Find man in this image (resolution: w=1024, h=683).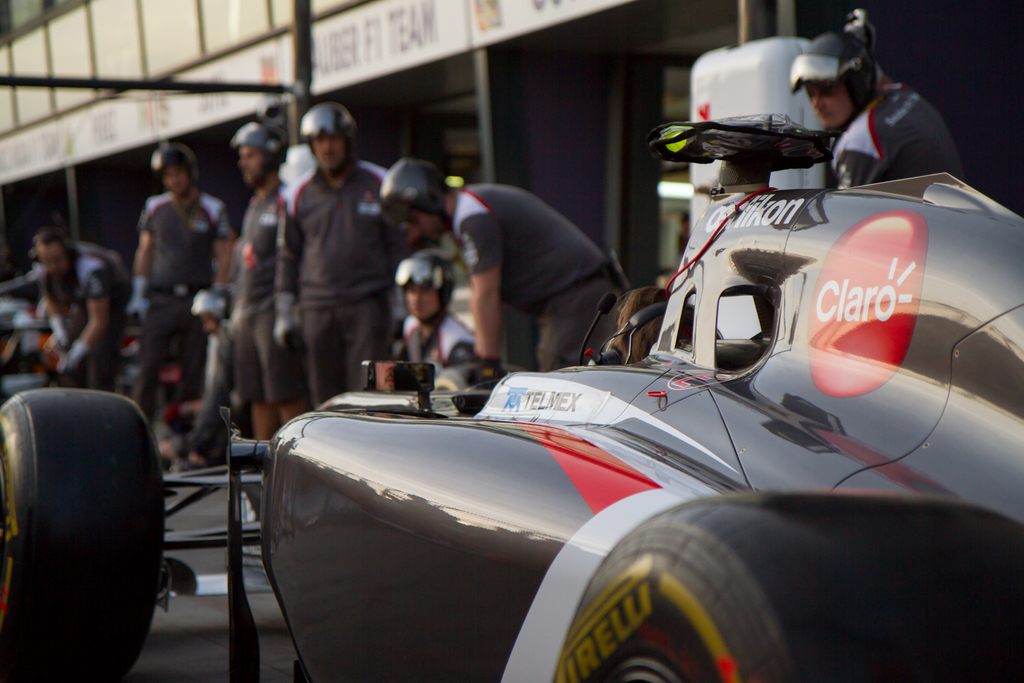
(x1=31, y1=229, x2=127, y2=388).
